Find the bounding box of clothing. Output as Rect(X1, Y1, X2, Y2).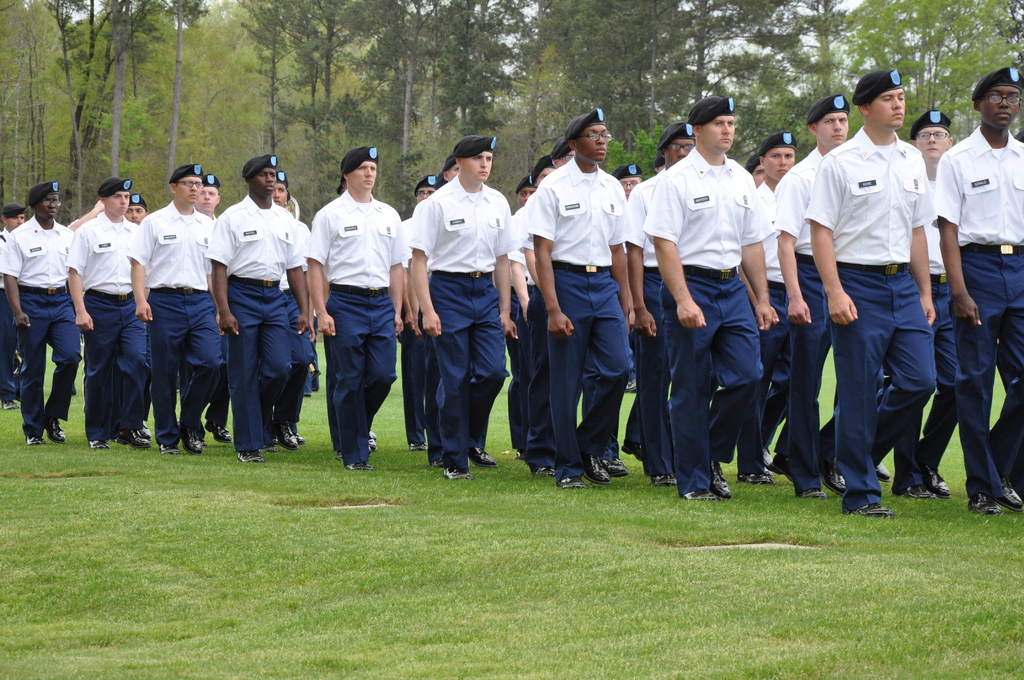
Rect(528, 154, 630, 487).
